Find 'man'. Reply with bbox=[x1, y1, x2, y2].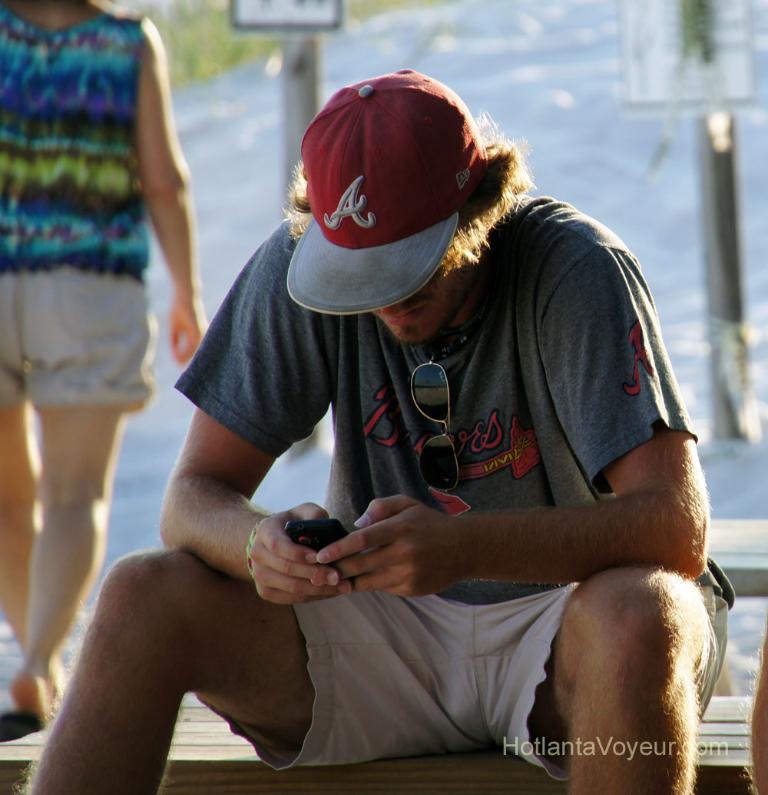
bbox=[115, 72, 738, 794].
